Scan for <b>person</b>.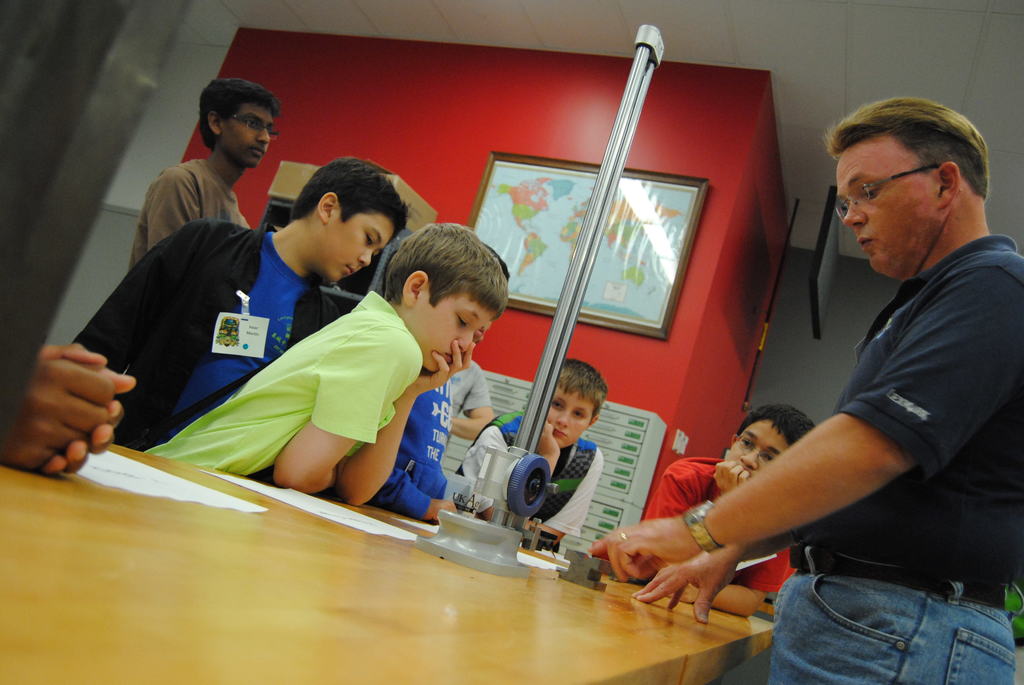
Scan result: <region>639, 399, 796, 623</region>.
